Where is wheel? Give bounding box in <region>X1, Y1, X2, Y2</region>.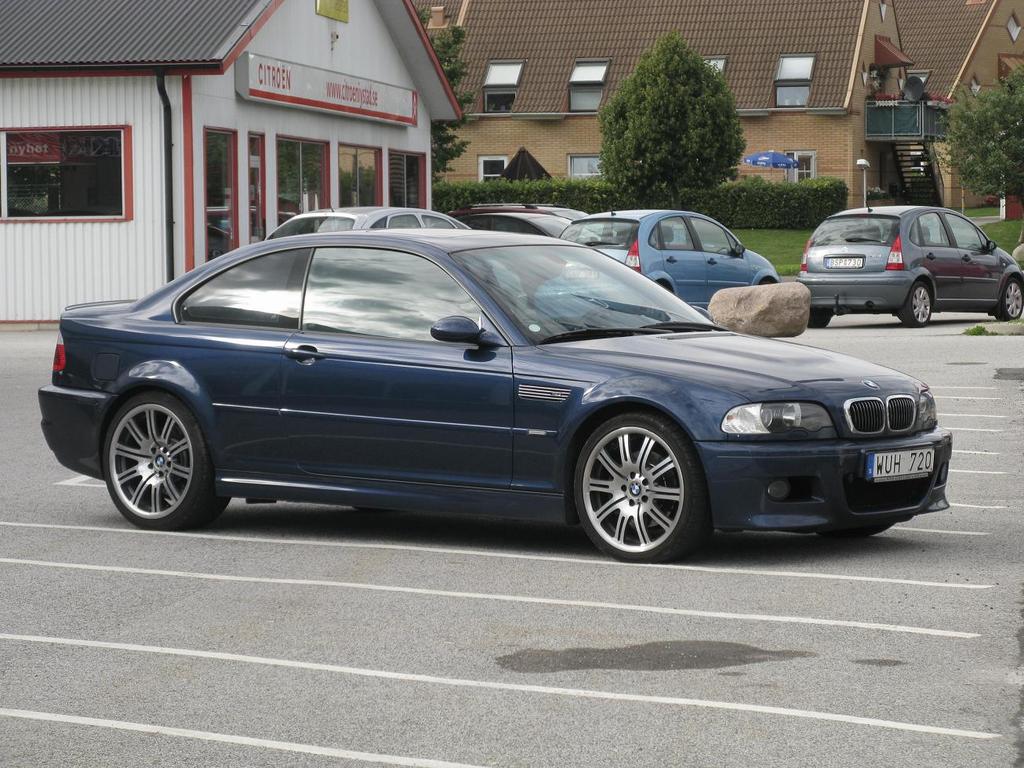
<region>808, 307, 830, 326</region>.
